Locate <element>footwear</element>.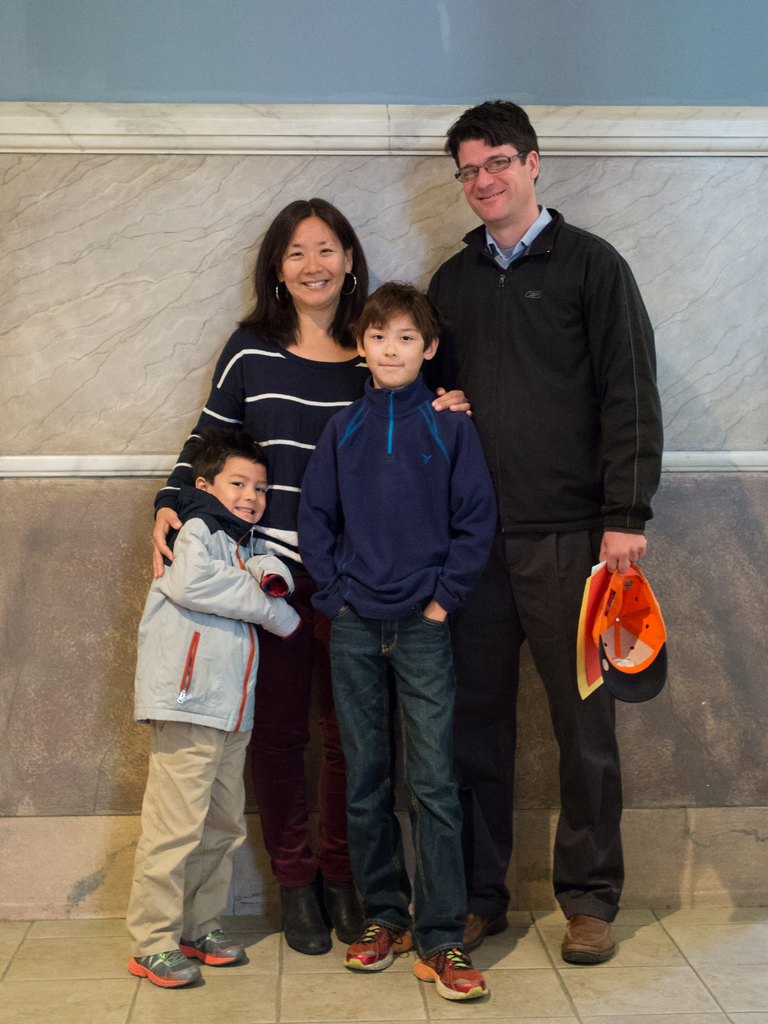
Bounding box: 409,940,494,1005.
